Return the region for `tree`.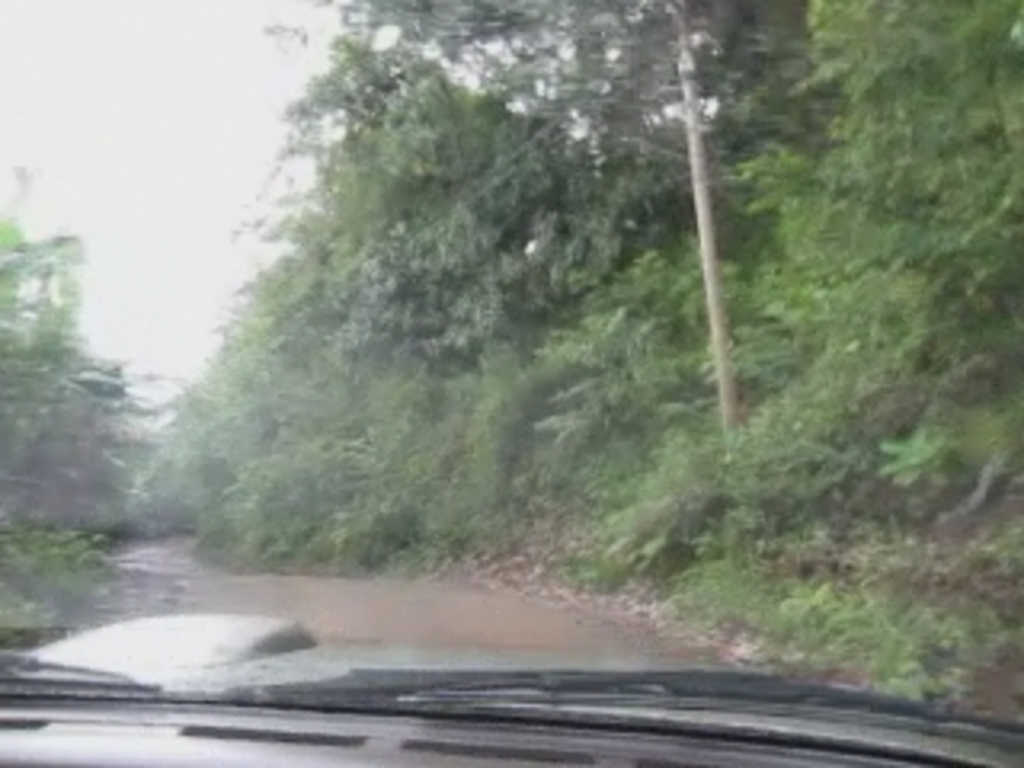
[710,32,1002,598].
